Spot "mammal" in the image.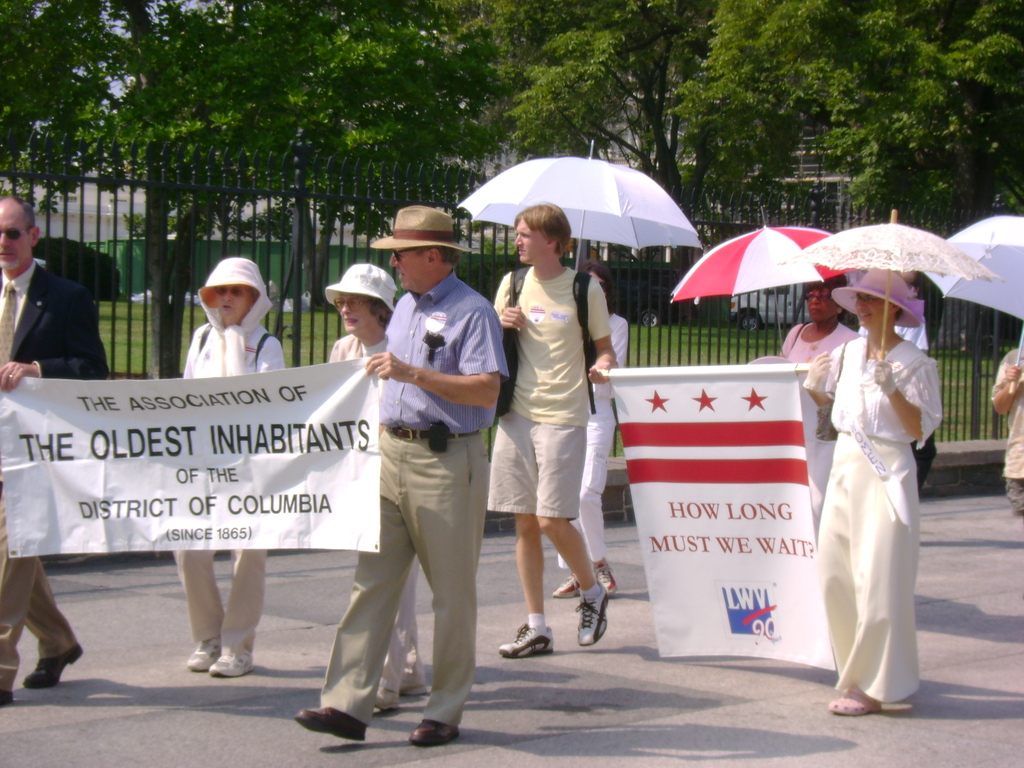
"mammal" found at crop(771, 264, 863, 552).
